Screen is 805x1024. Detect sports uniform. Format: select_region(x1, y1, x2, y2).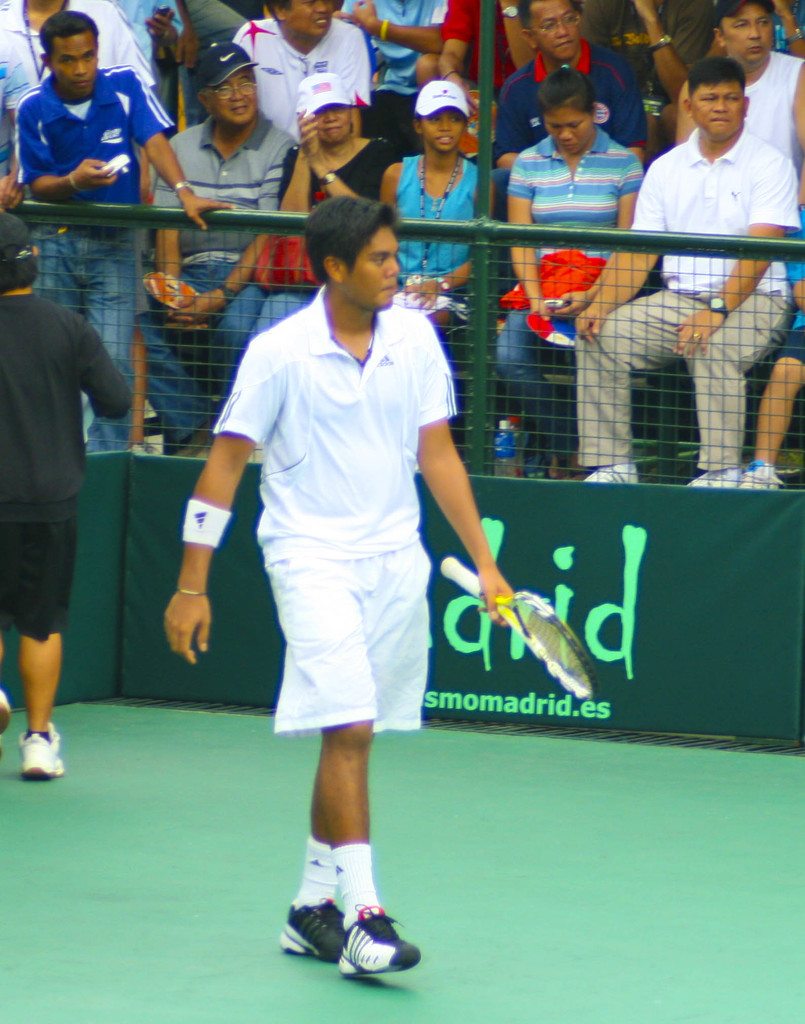
select_region(0, 286, 133, 648).
